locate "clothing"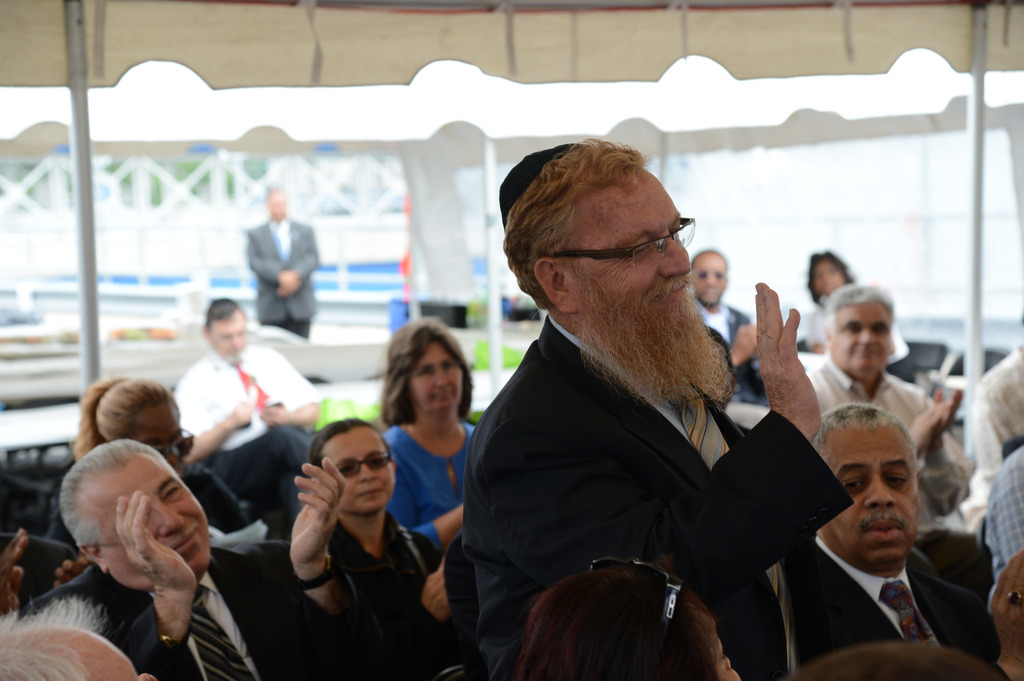
(left=958, top=337, right=1023, bottom=481)
